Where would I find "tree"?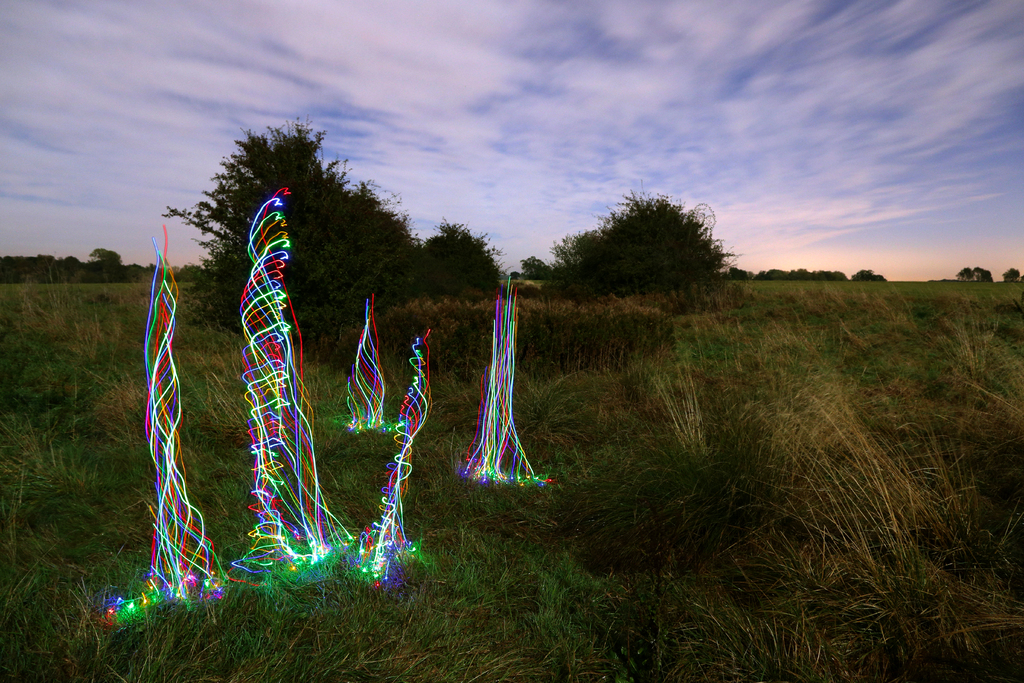
At Rect(156, 121, 512, 339).
